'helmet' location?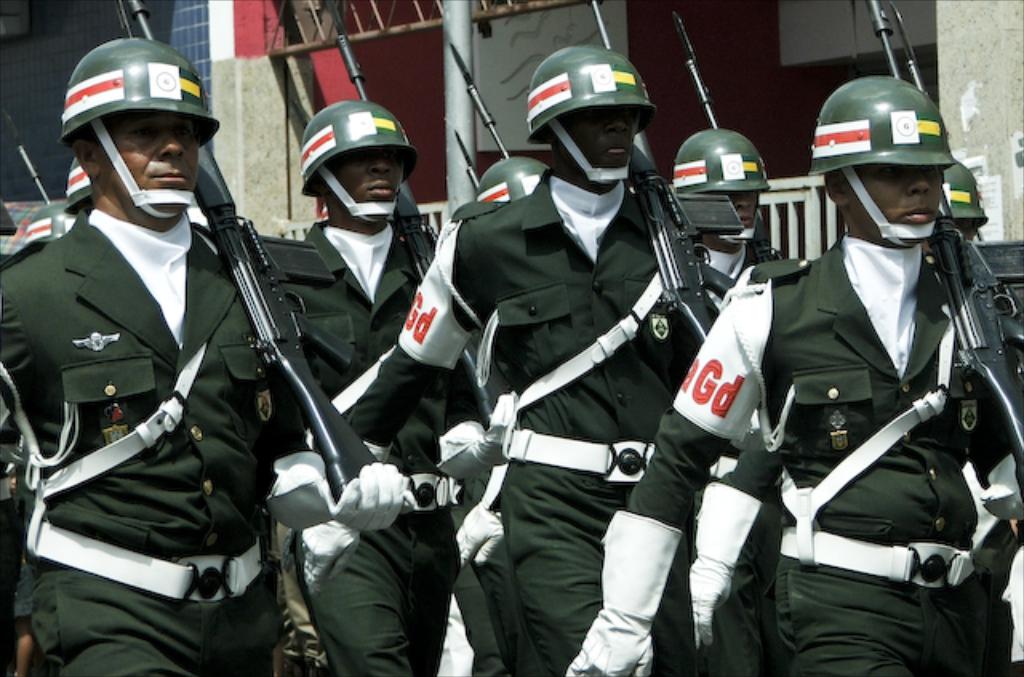
<box>669,131,773,248</box>
